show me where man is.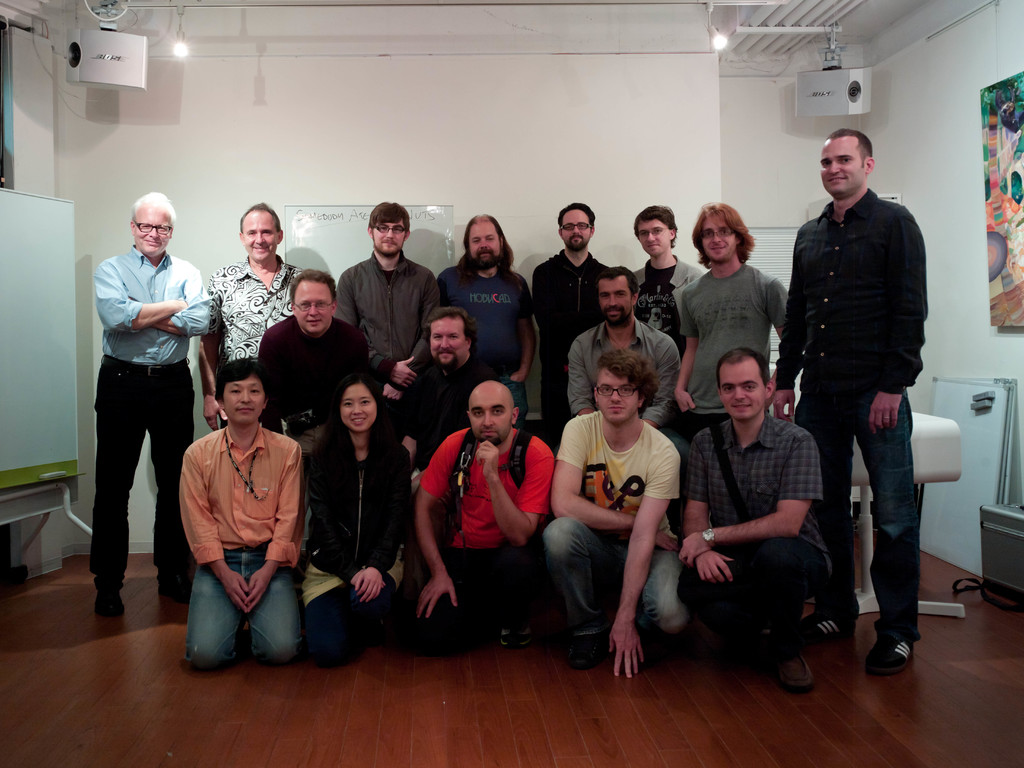
man is at 564 267 684 479.
